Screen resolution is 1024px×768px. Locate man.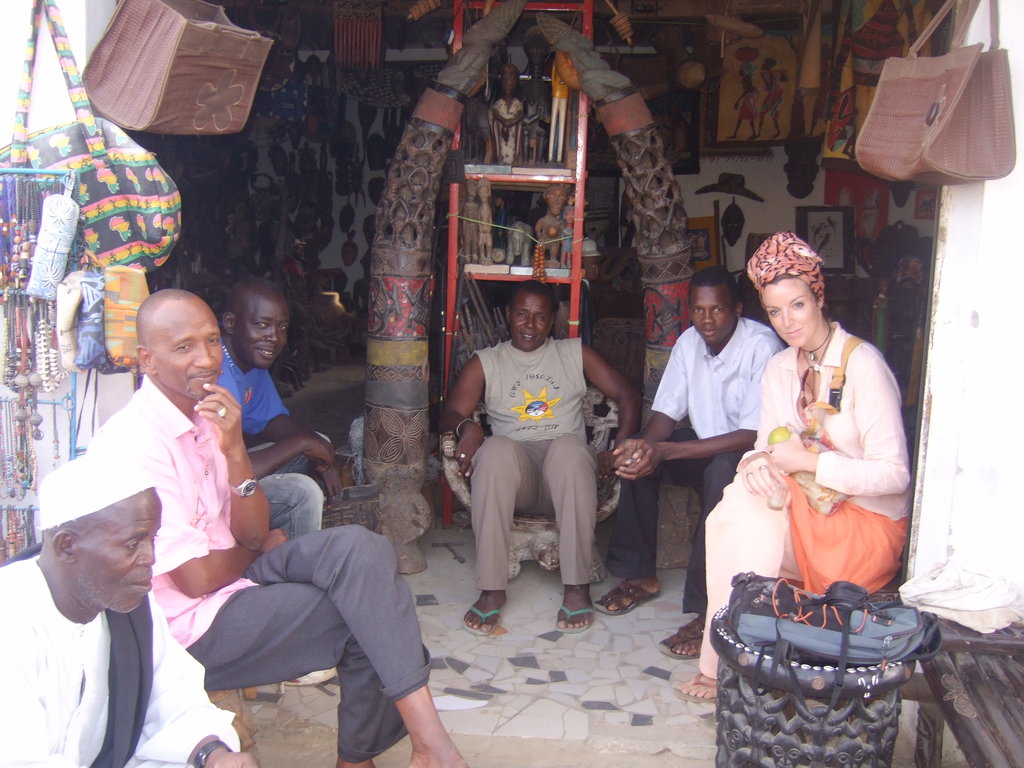
(213,280,337,684).
